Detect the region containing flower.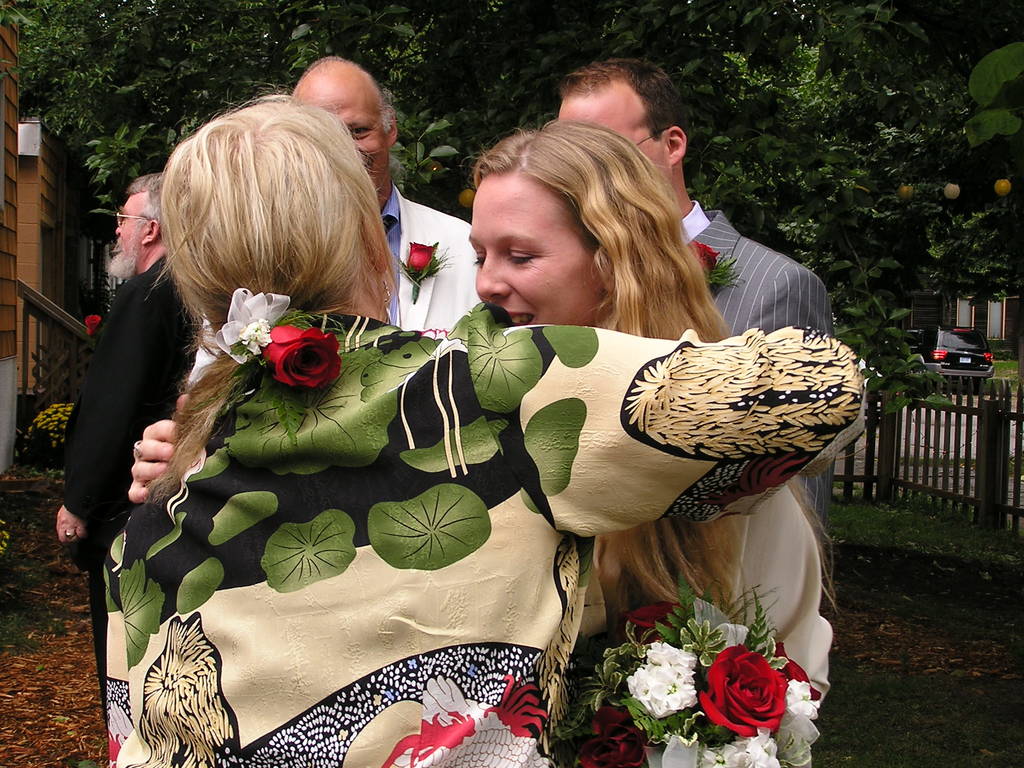
<box>403,238,443,278</box>.
